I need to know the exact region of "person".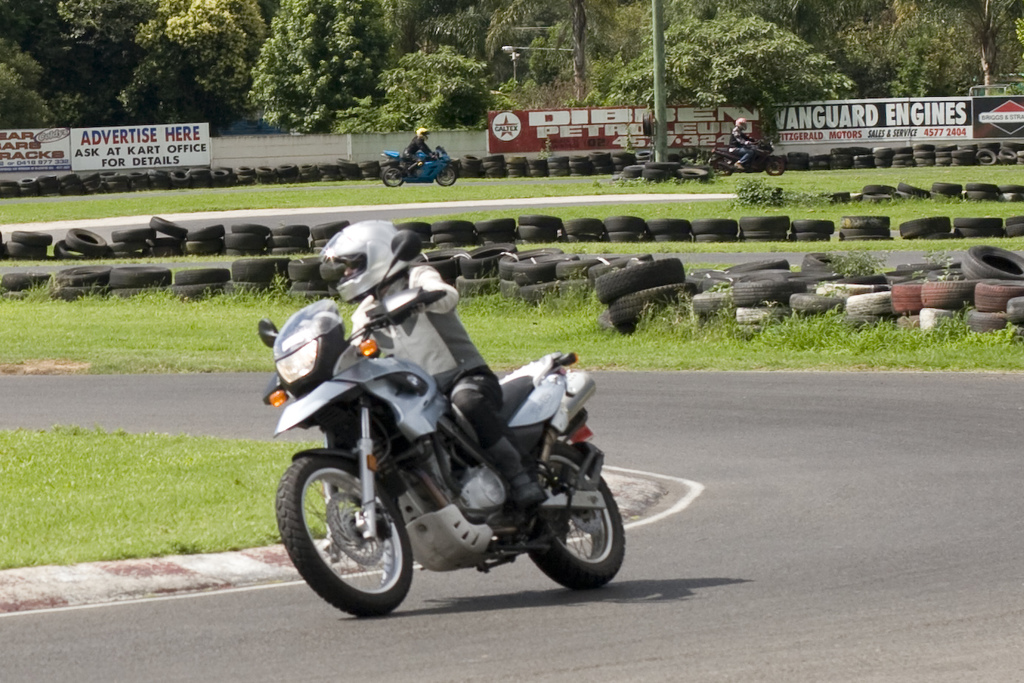
Region: bbox=[728, 116, 755, 173].
